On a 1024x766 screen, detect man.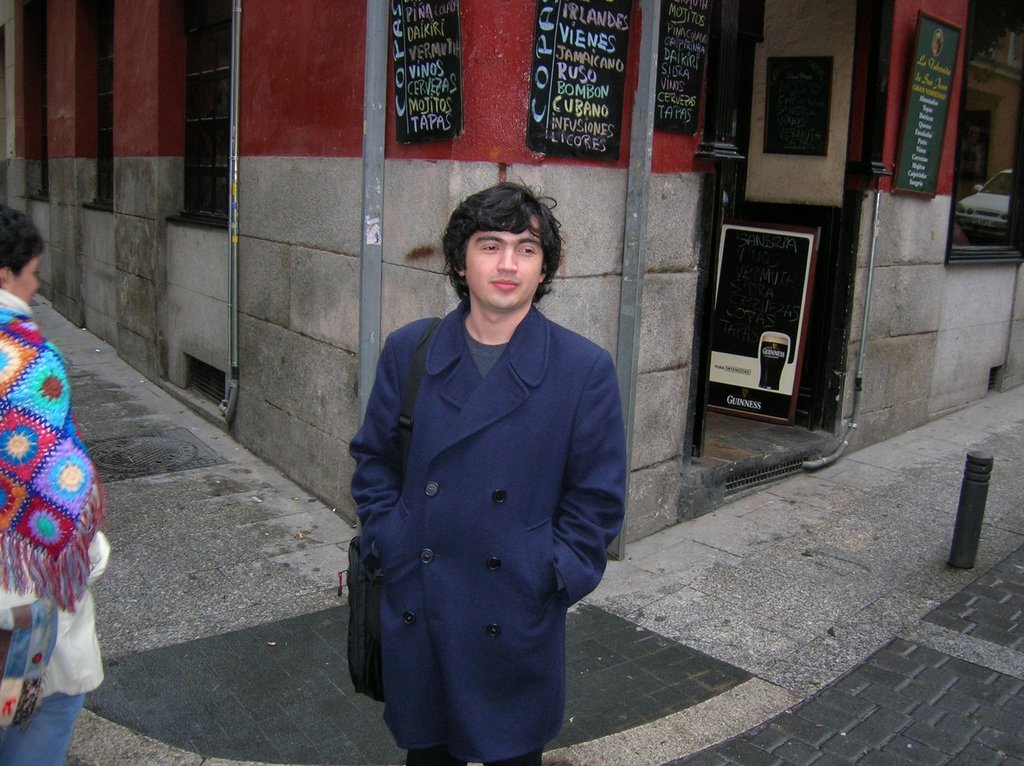
<box>322,170,635,765</box>.
